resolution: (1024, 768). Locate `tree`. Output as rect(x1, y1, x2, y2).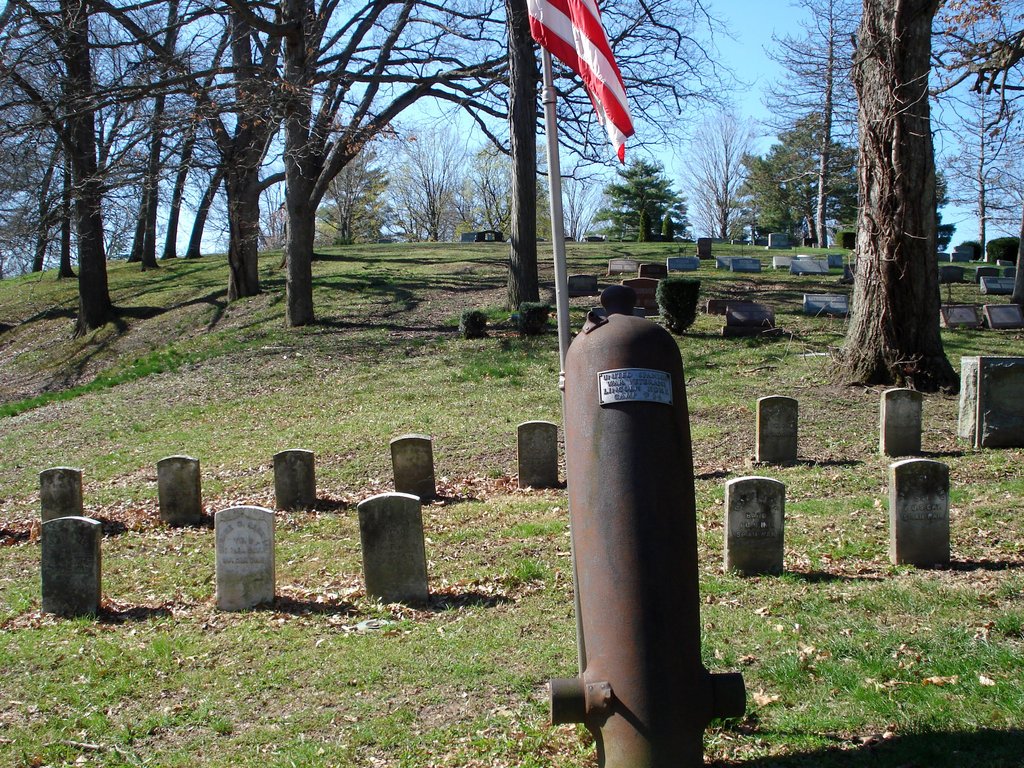
rect(0, 2, 113, 310).
